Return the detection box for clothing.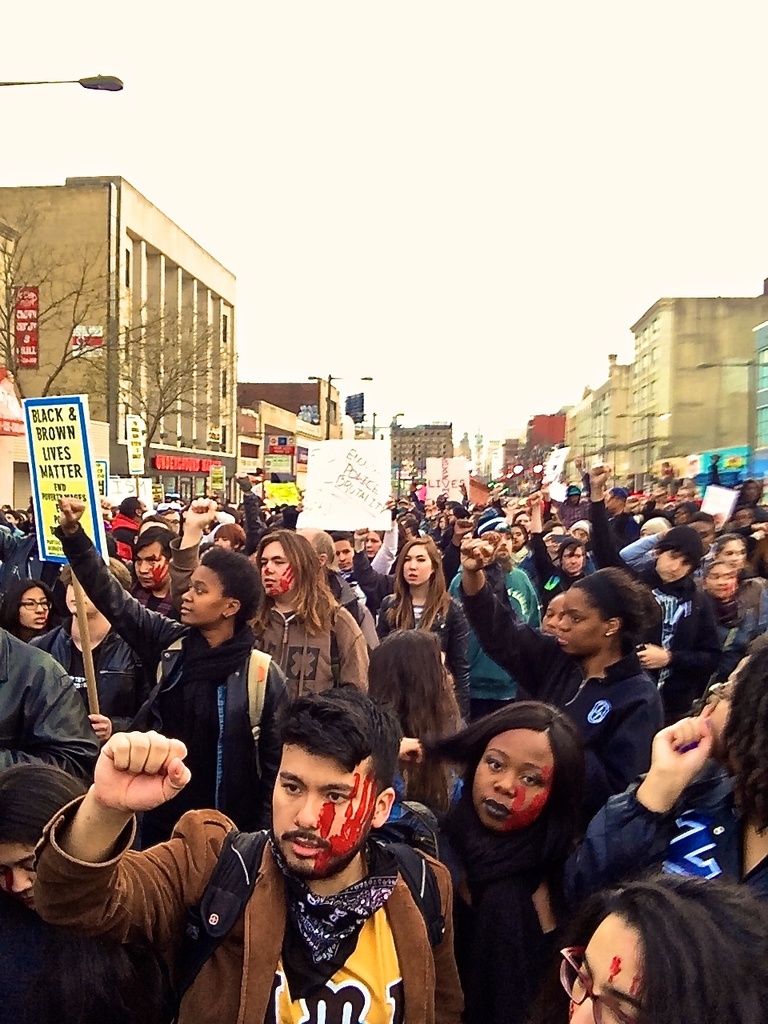
431, 526, 462, 578.
